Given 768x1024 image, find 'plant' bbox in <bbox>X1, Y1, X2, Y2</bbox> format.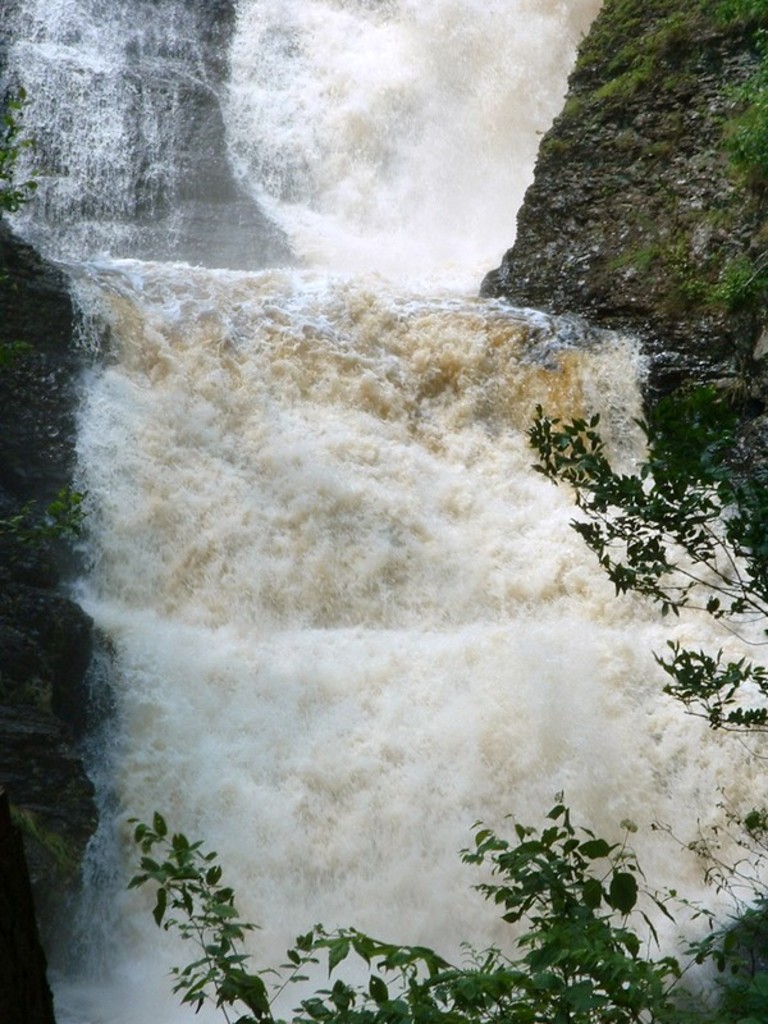
<bbox>708, 252, 767, 301</bbox>.
